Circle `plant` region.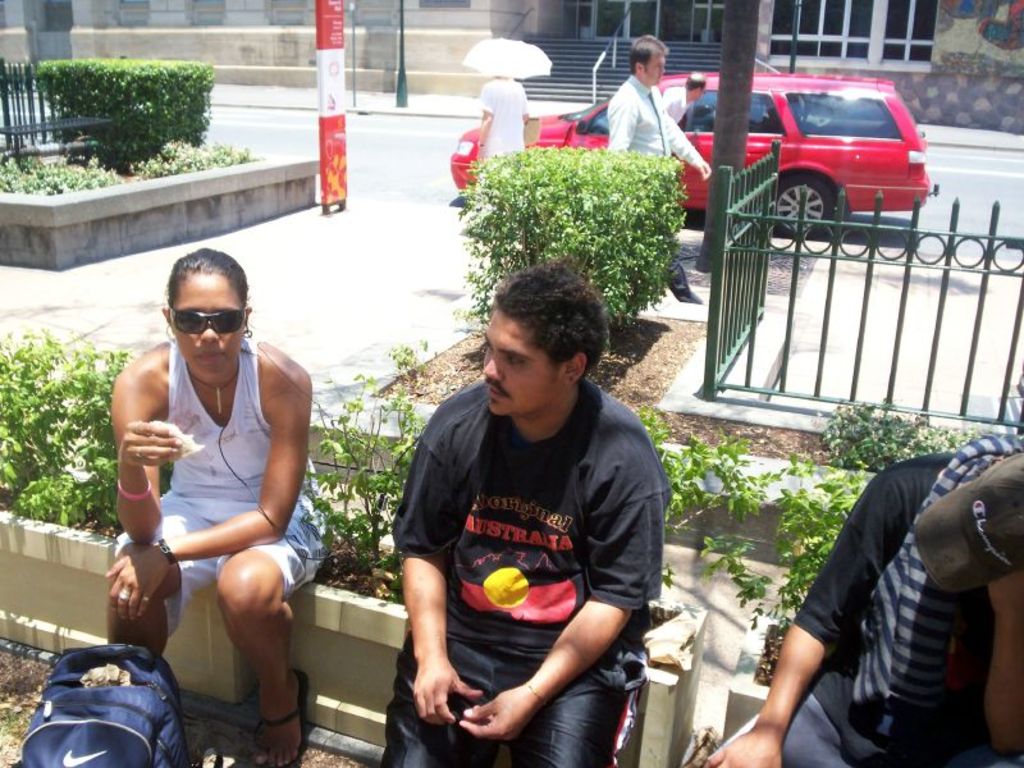
Region: <box>451,146,692,362</box>.
